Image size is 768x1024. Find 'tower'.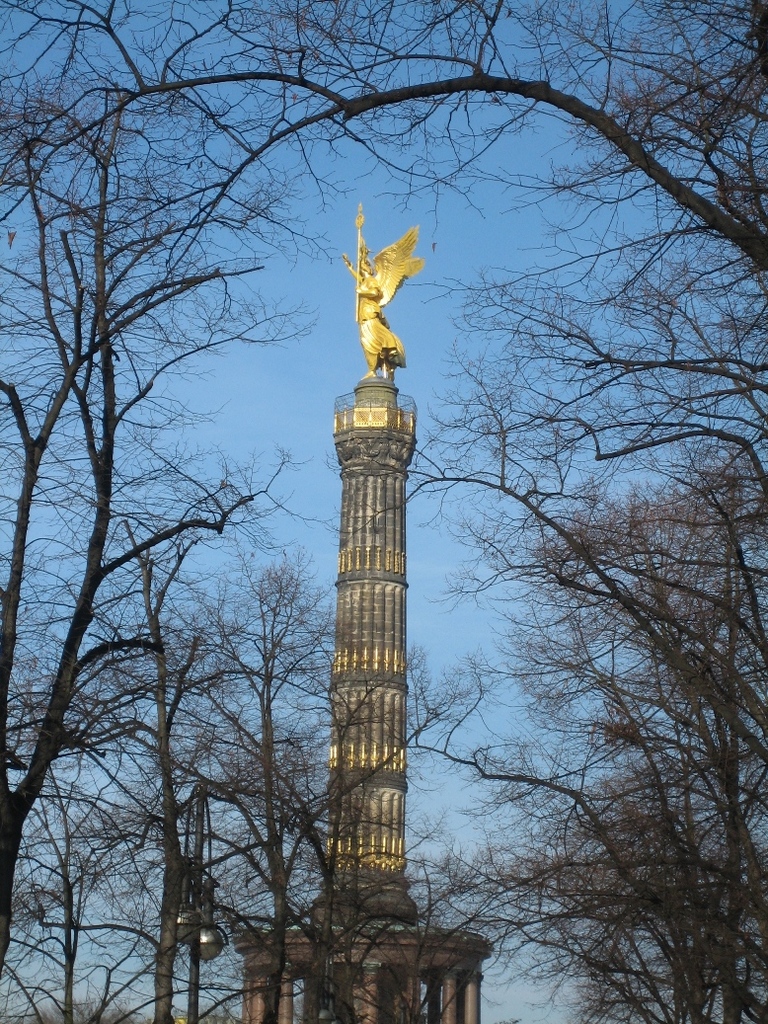
[221, 155, 480, 966].
